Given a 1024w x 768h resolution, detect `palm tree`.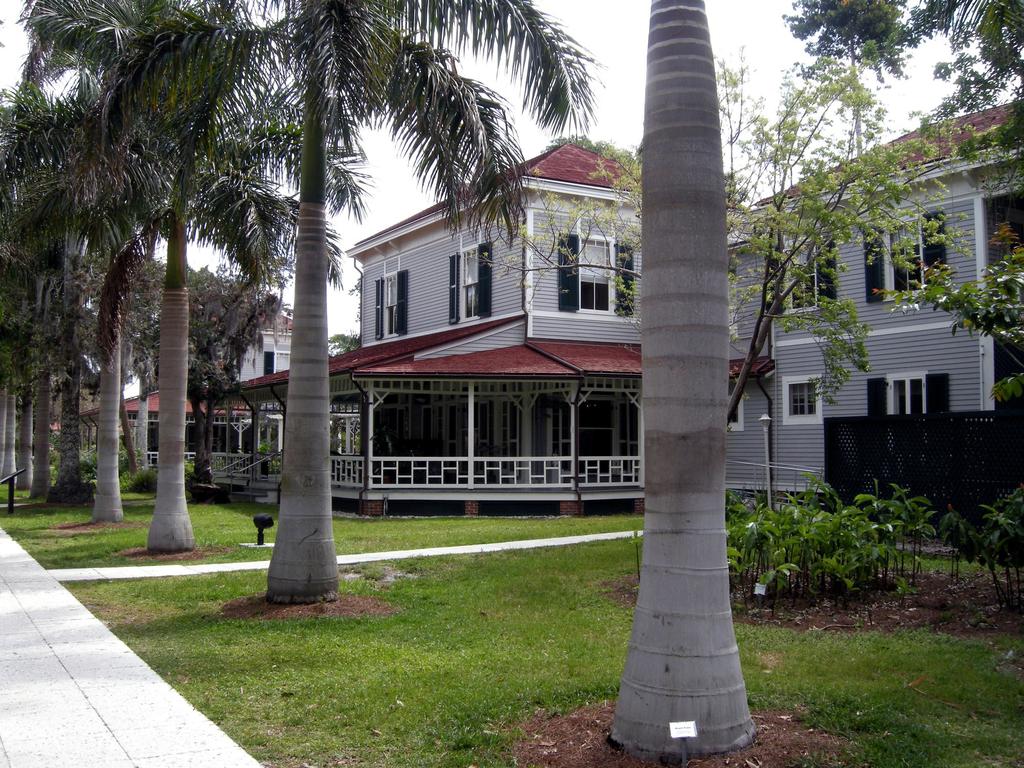
(180,0,503,610).
